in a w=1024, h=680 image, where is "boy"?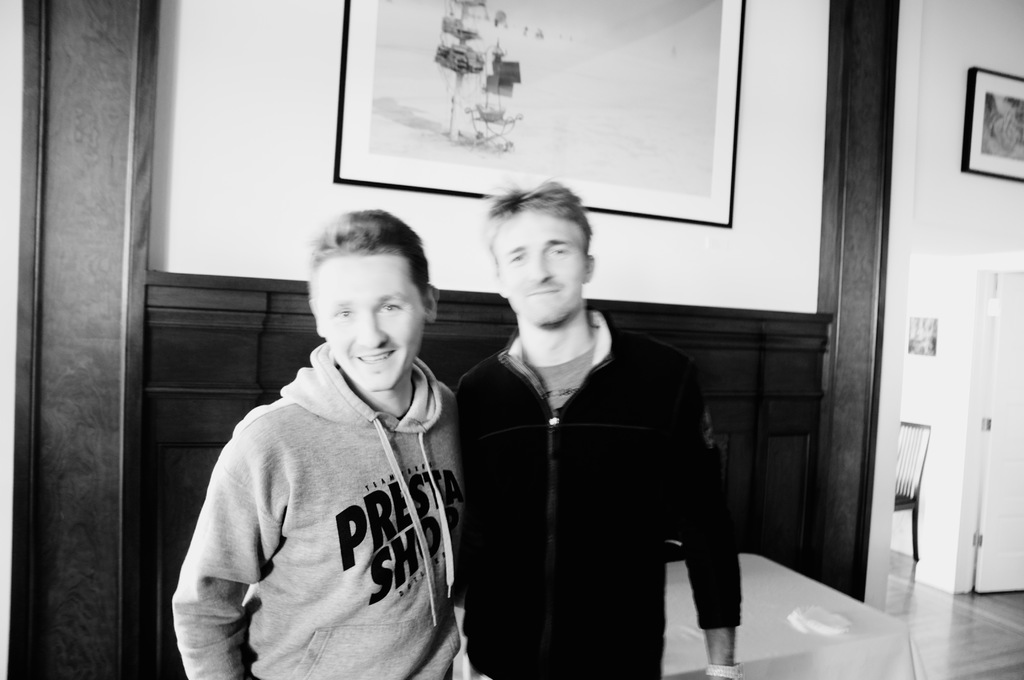
{"left": 168, "top": 213, "right": 491, "bottom": 679}.
